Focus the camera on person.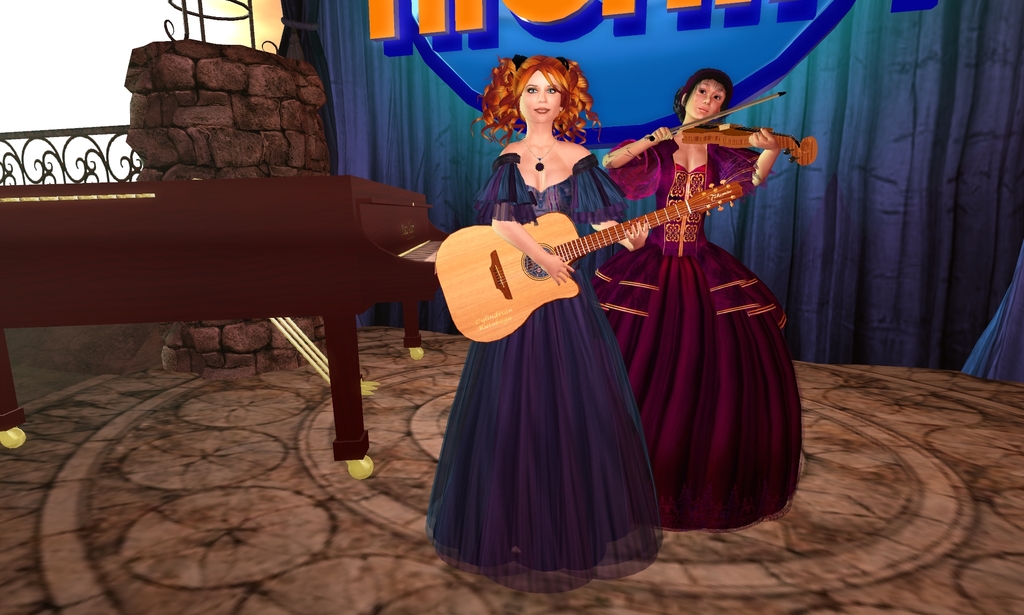
Focus region: bbox(597, 60, 800, 543).
